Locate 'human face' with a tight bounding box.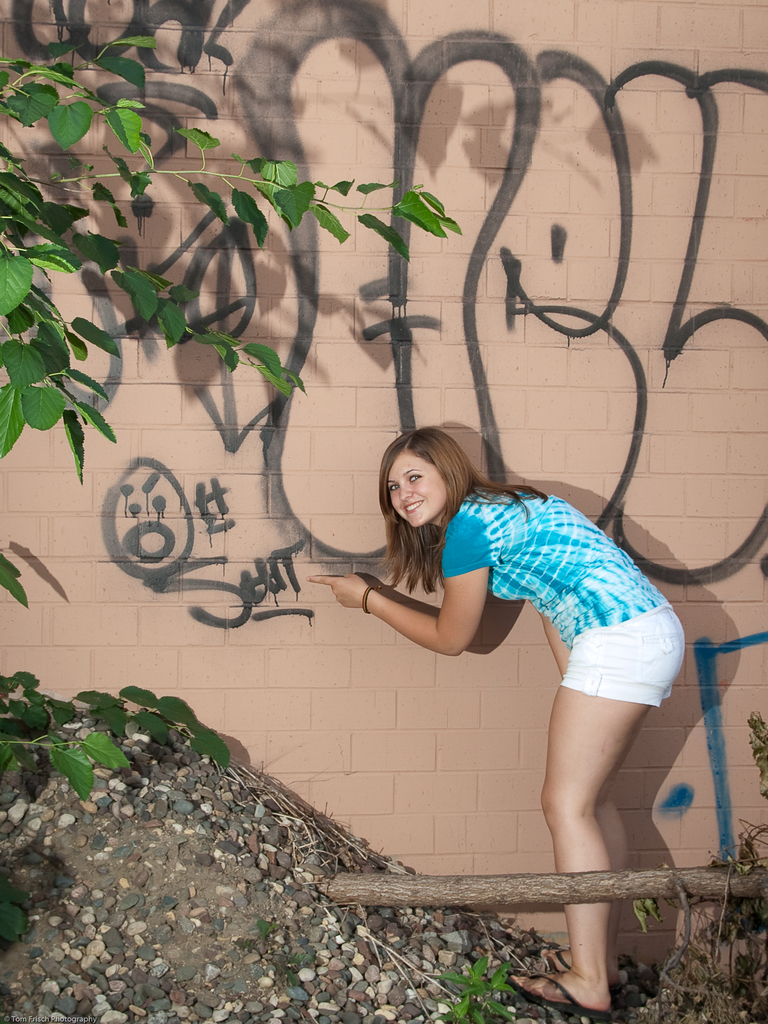
bbox=[383, 453, 441, 529].
